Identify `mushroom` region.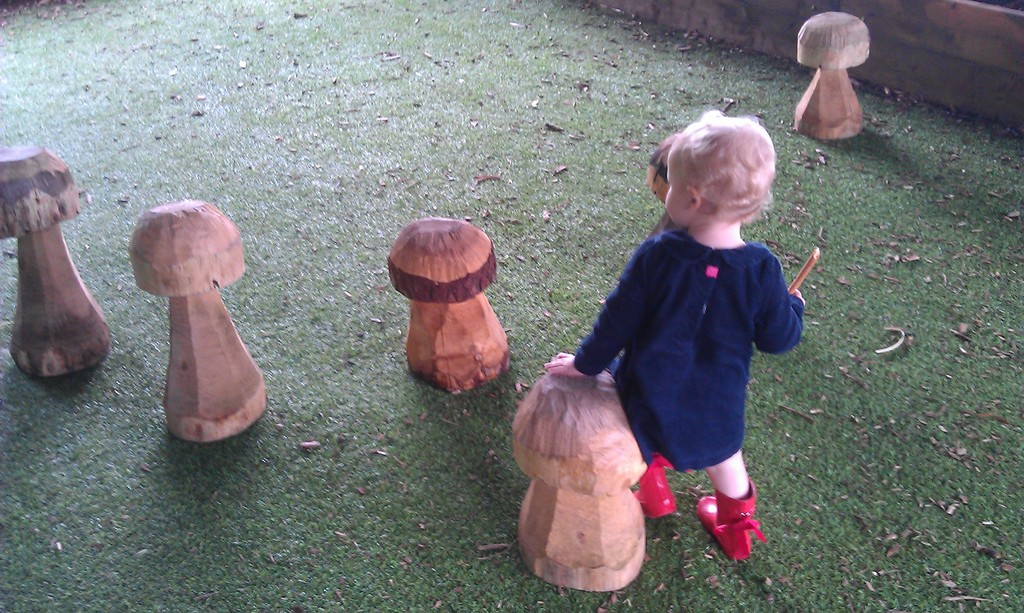
Region: box=[383, 217, 513, 394].
